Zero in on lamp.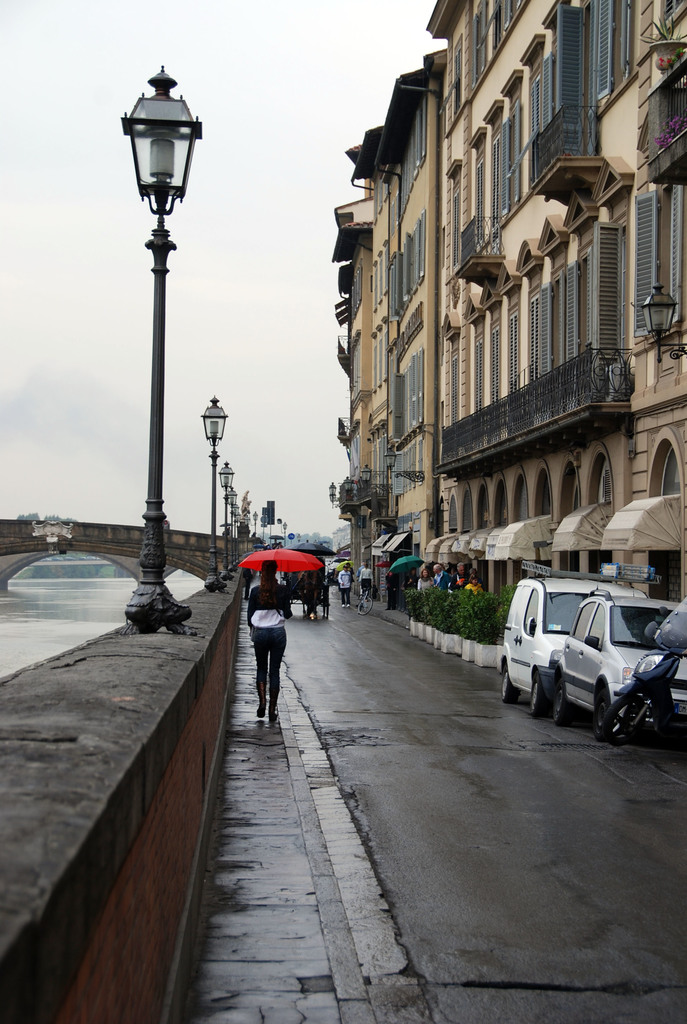
Zeroed in: pyautogui.locateOnScreen(200, 397, 230, 593).
